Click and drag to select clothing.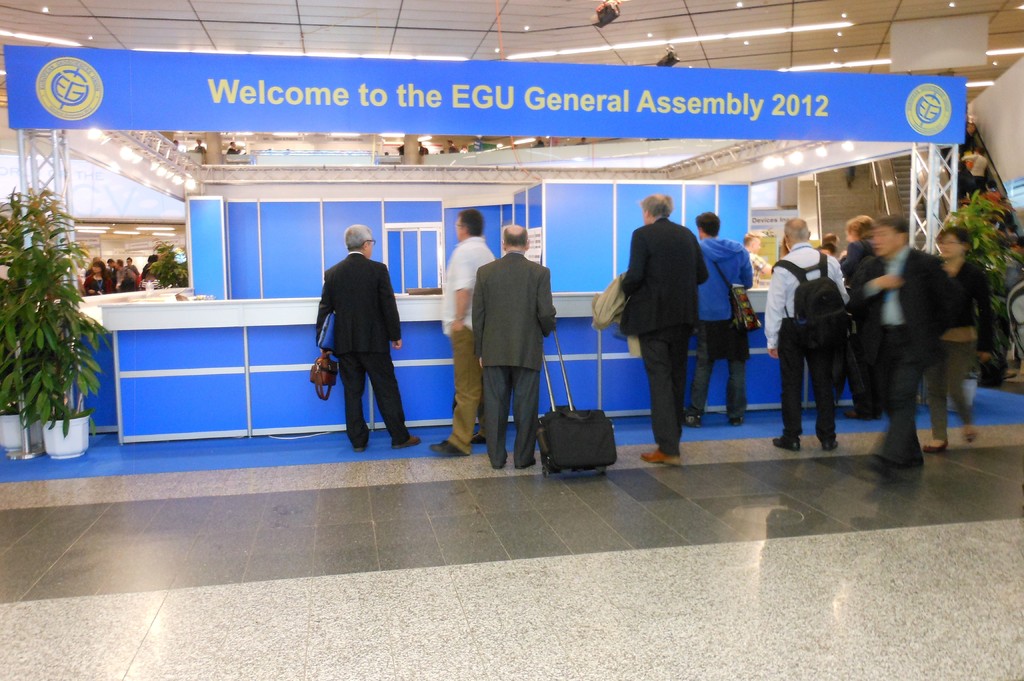
Selection: [left=467, top=246, right=561, bottom=480].
